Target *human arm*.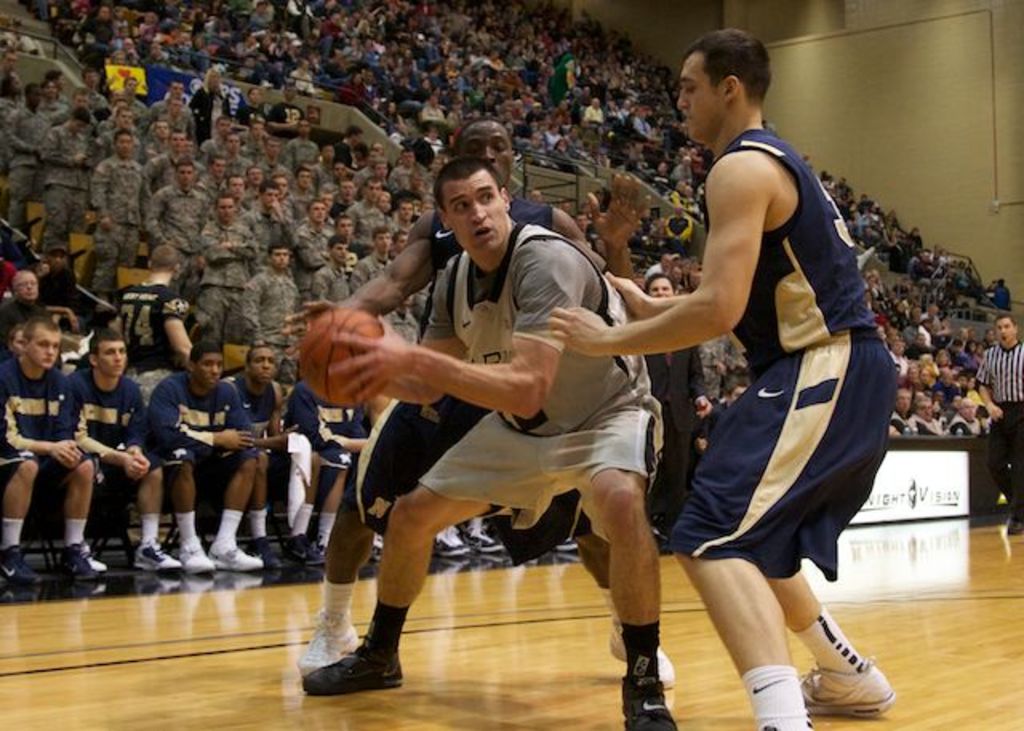
Target region: 149/374/256/453.
